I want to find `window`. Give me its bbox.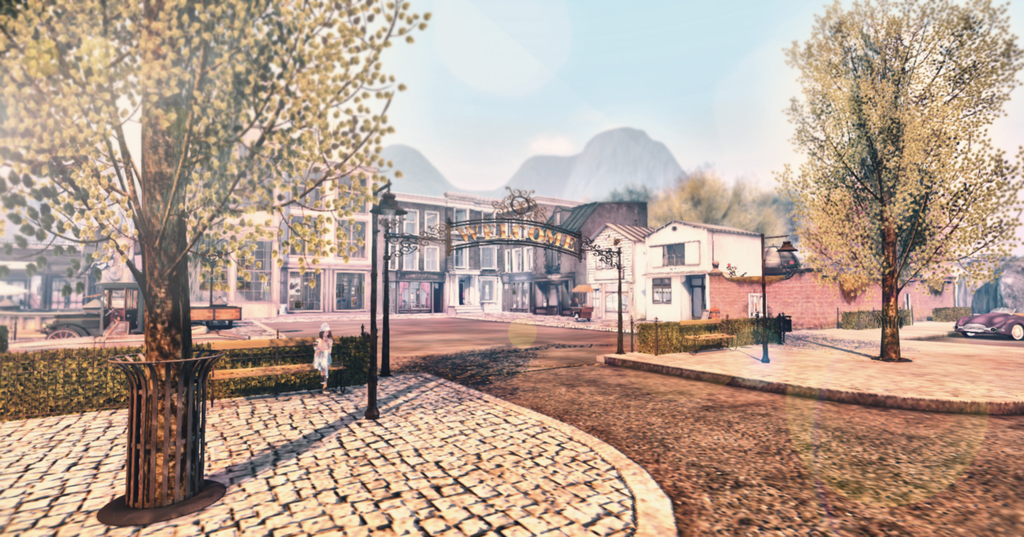
292,170,323,209.
